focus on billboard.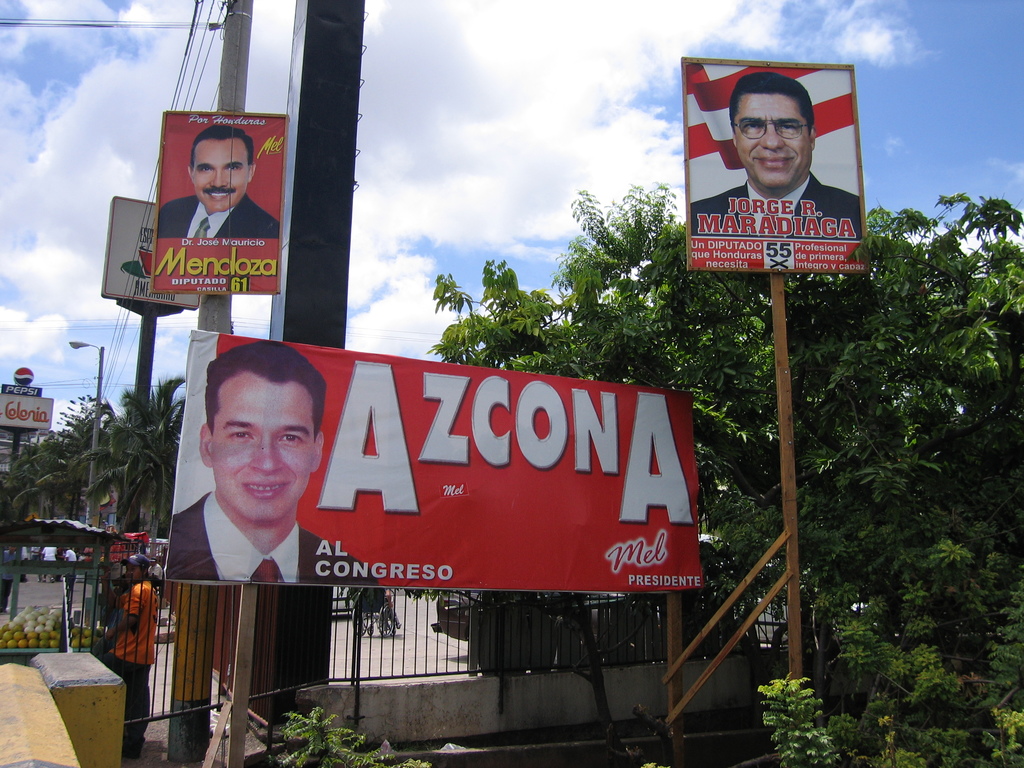
Focused at (left=682, top=52, right=876, bottom=273).
